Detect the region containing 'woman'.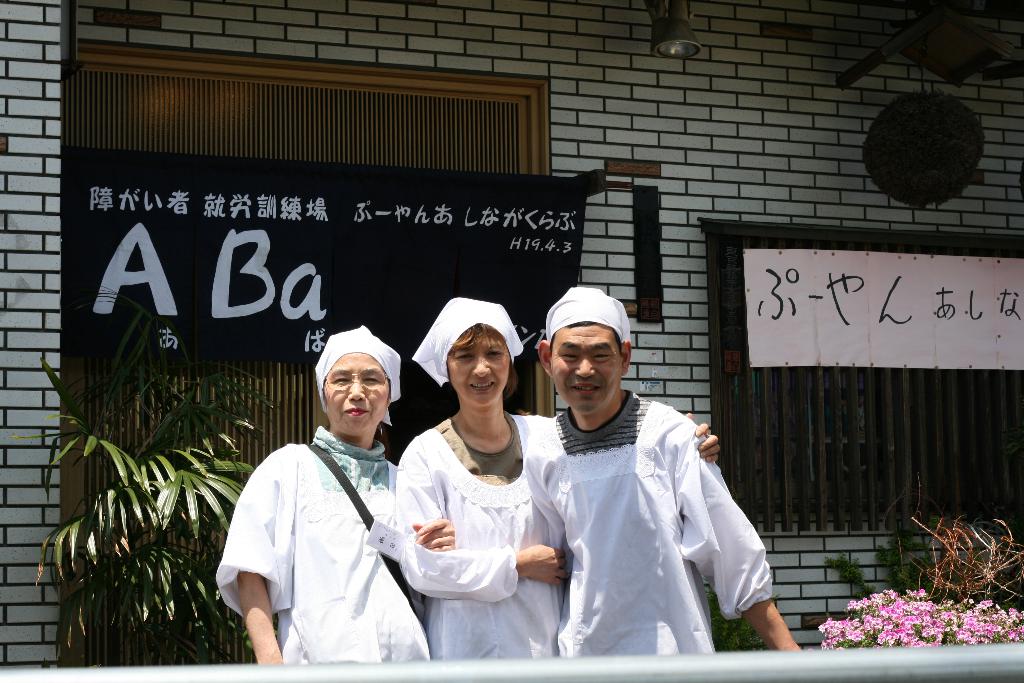
<bbox>392, 295, 724, 661</bbox>.
